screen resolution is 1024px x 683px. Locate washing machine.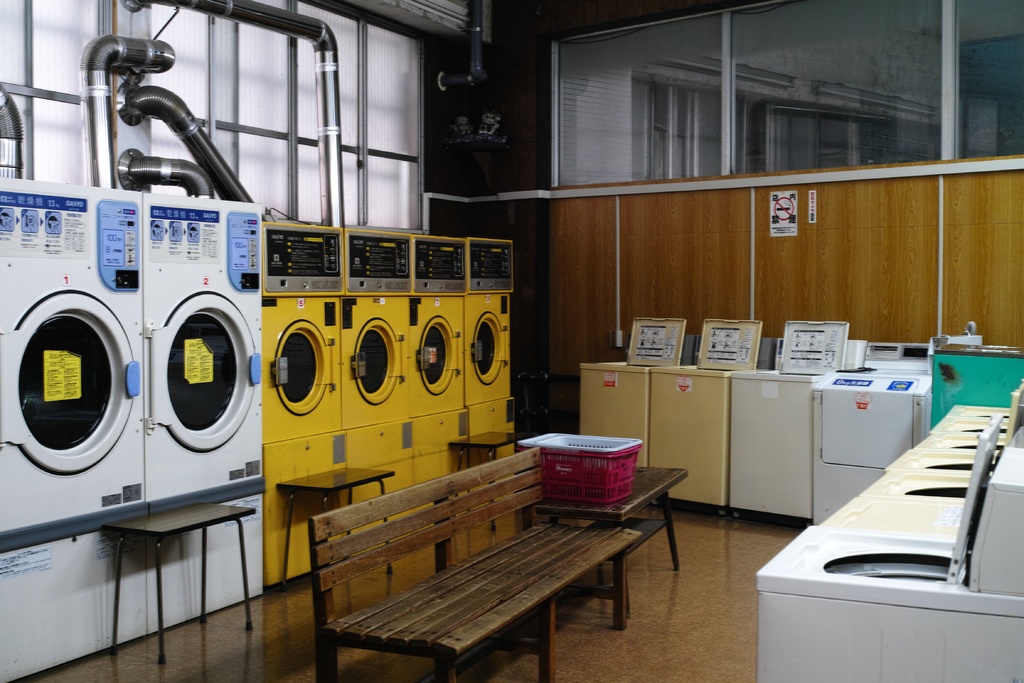
x1=0, y1=179, x2=150, y2=680.
